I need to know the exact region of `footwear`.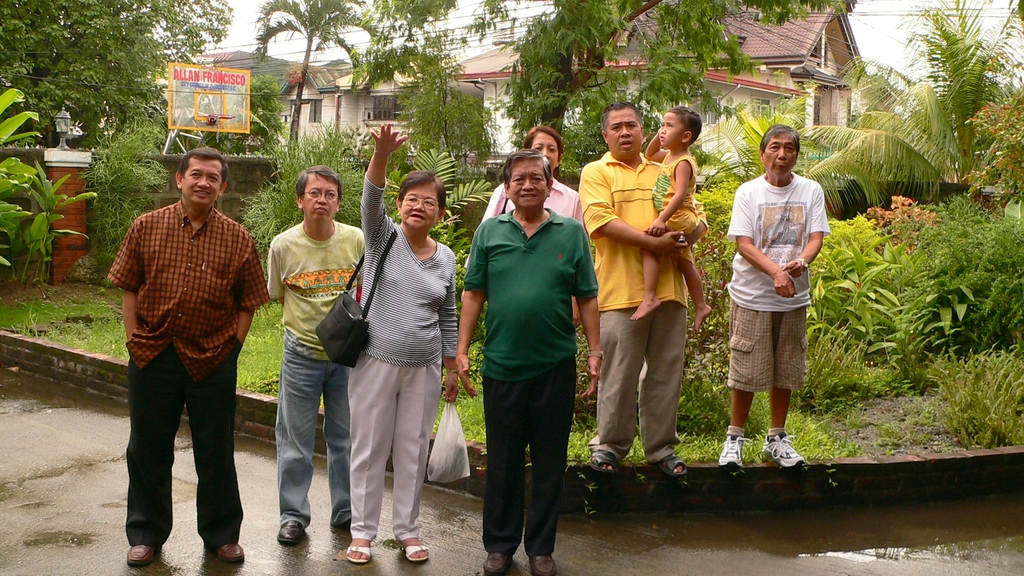
Region: Rect(657, 453, 691, 478).
